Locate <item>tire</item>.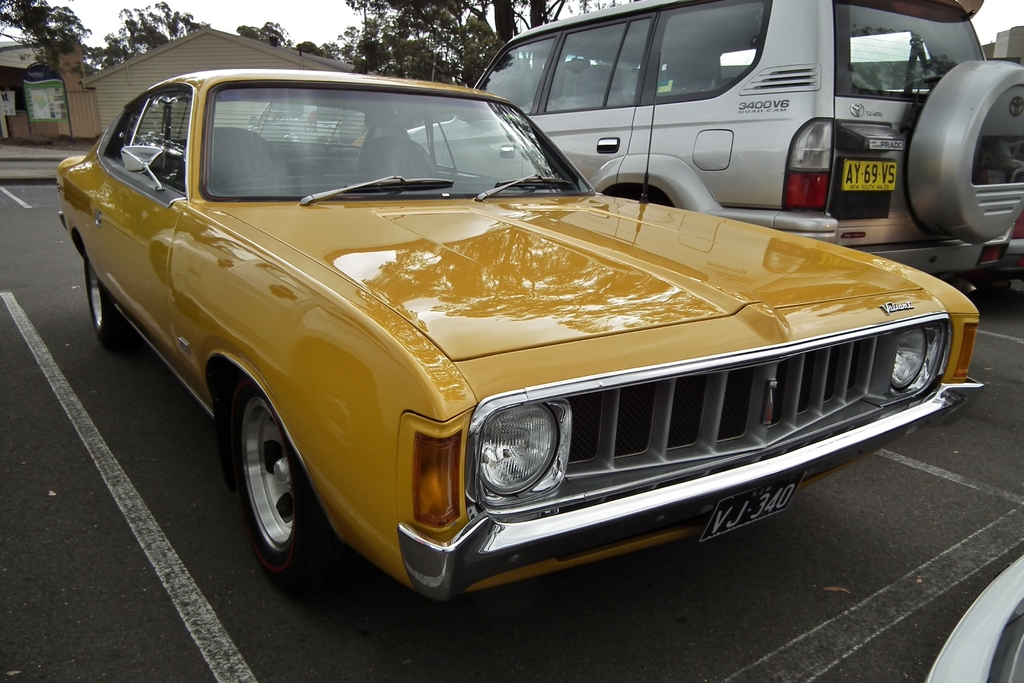
Bounding box: BBox(84, 250, 130, 349).
